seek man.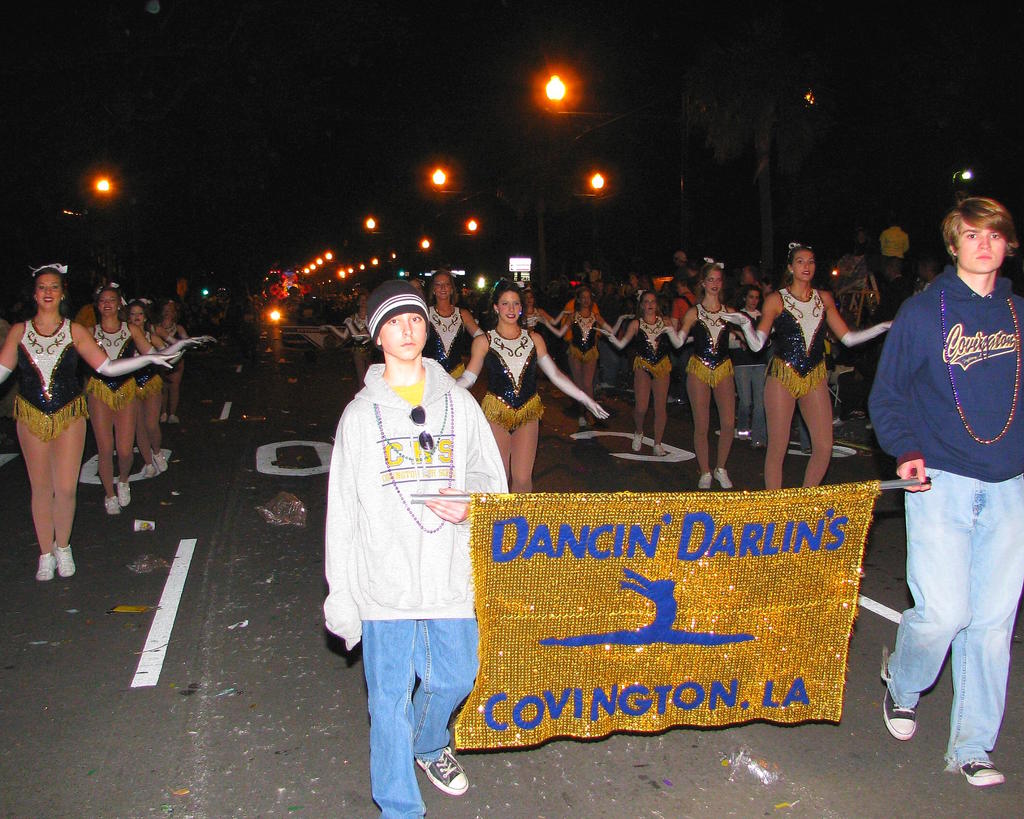
(869, 257, 913, 359).
